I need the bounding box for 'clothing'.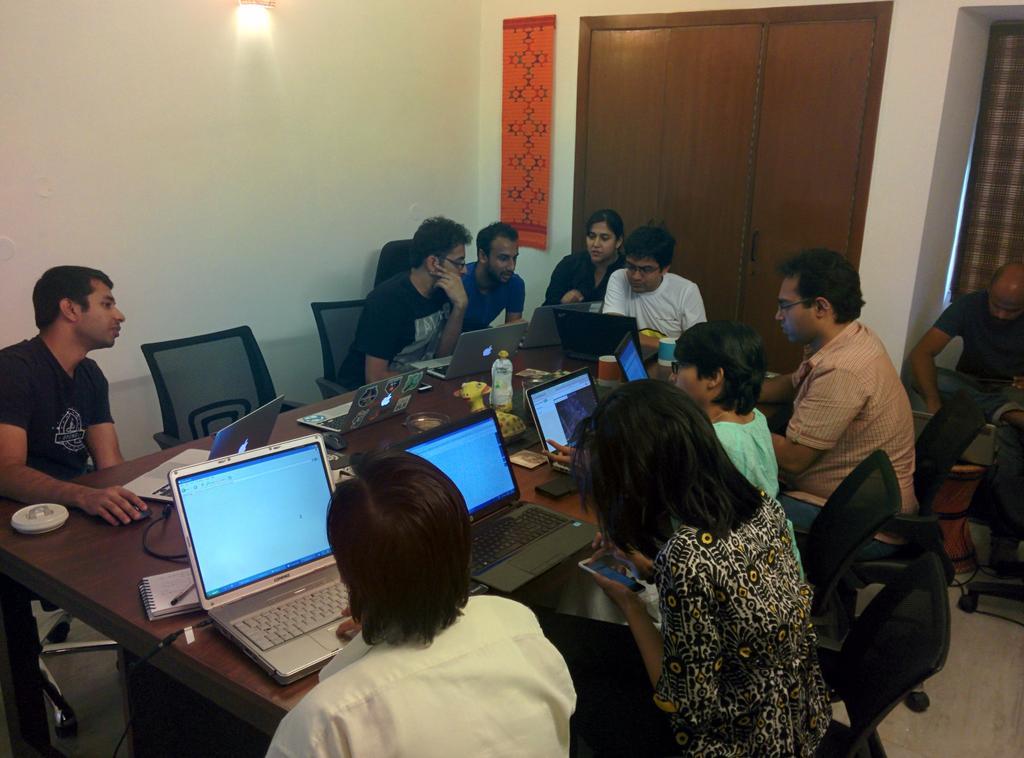
Here it is: x1=339 y1=268 x2=452 y2=390.
